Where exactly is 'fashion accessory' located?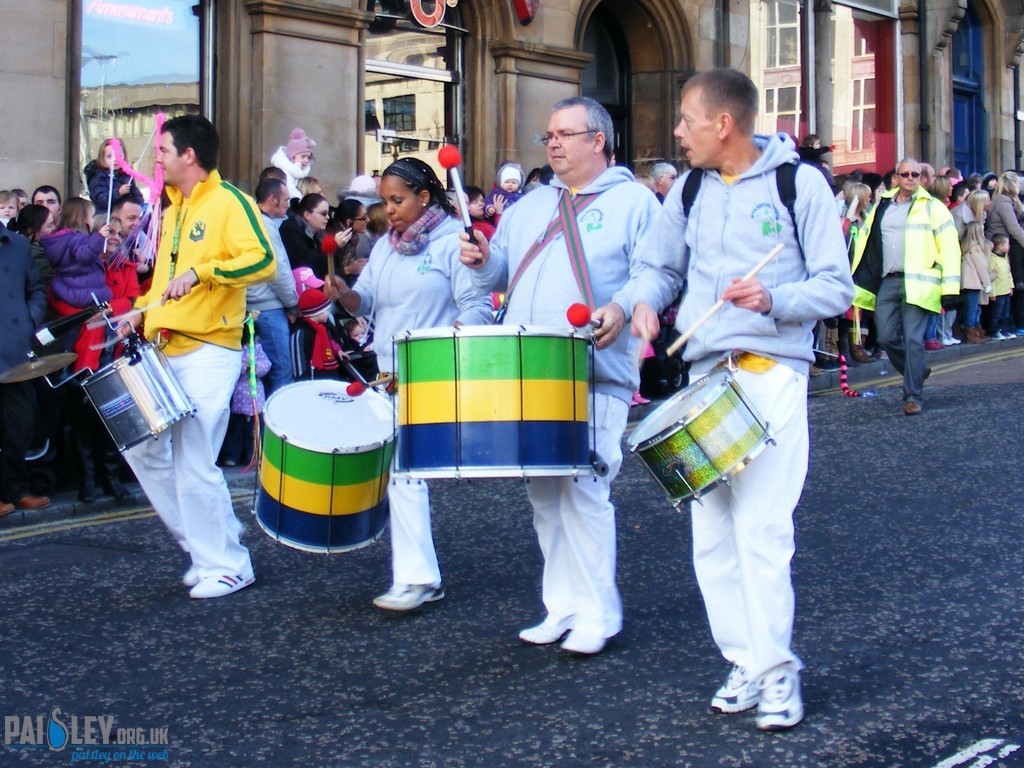
Its bounding box is (371,579,448,610).
